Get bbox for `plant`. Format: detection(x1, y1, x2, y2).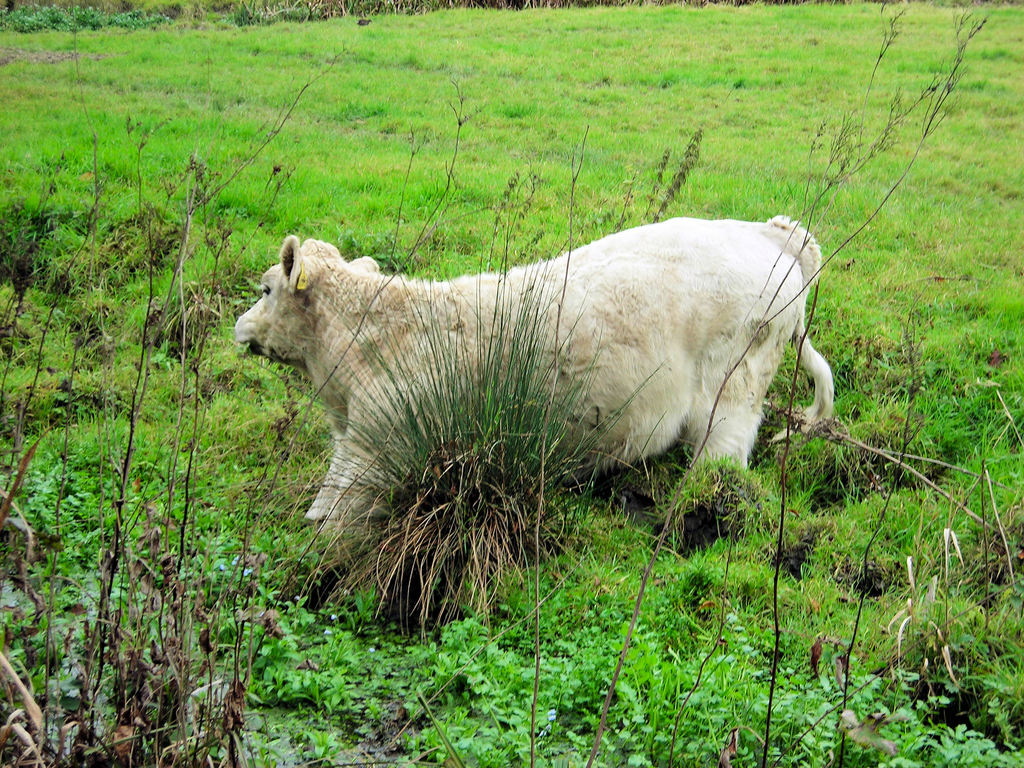
detection(710, 0, 1023, 13).
